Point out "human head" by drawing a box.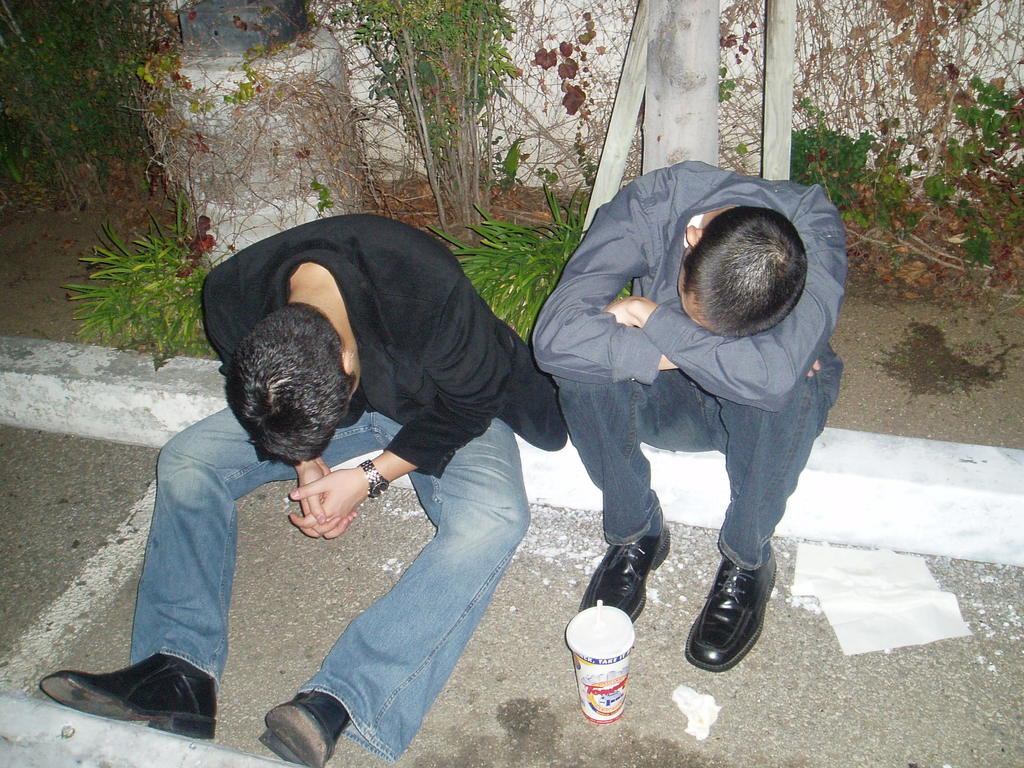
{"left": 675, "top": 205, "right": 832, "bottom": 360}.
